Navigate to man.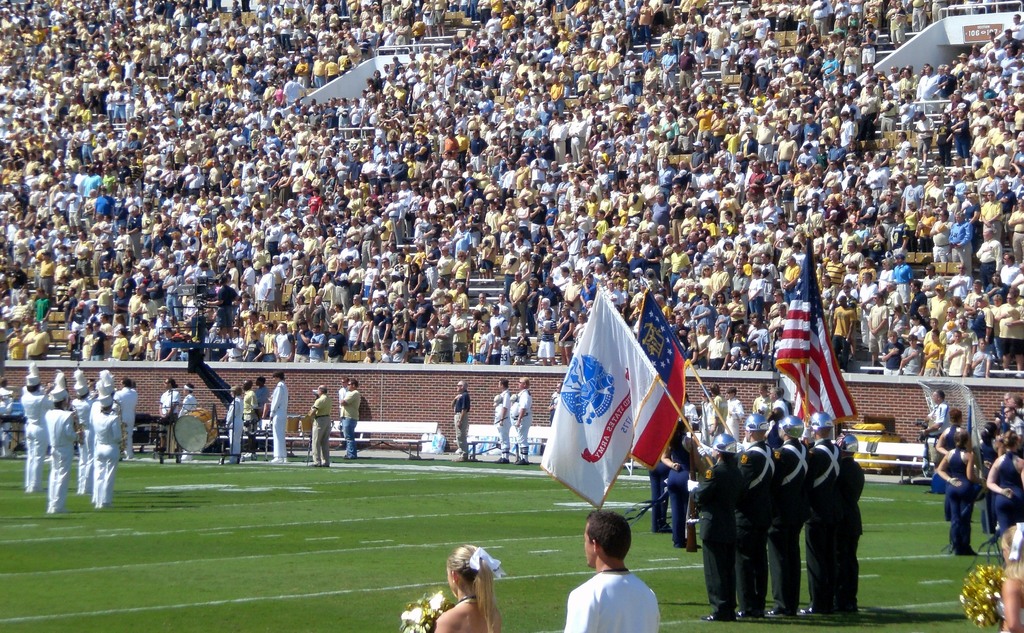
Navigation target: bbox(512, 376, 536, 477).
